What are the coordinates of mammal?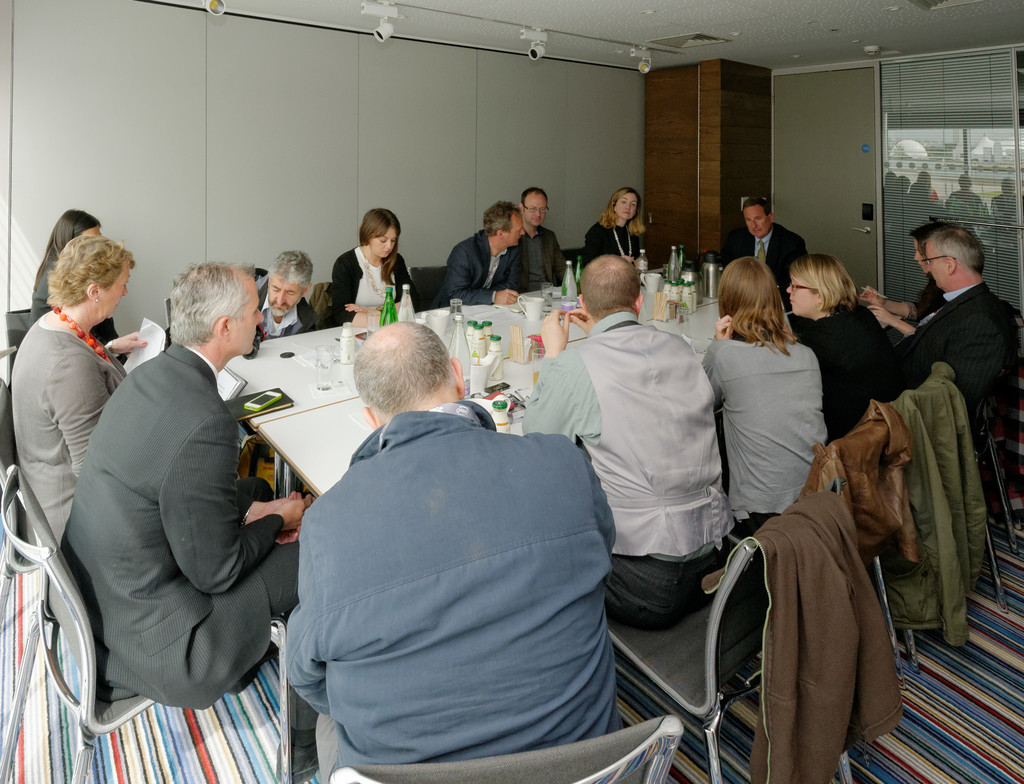
[437,203,521,316].
